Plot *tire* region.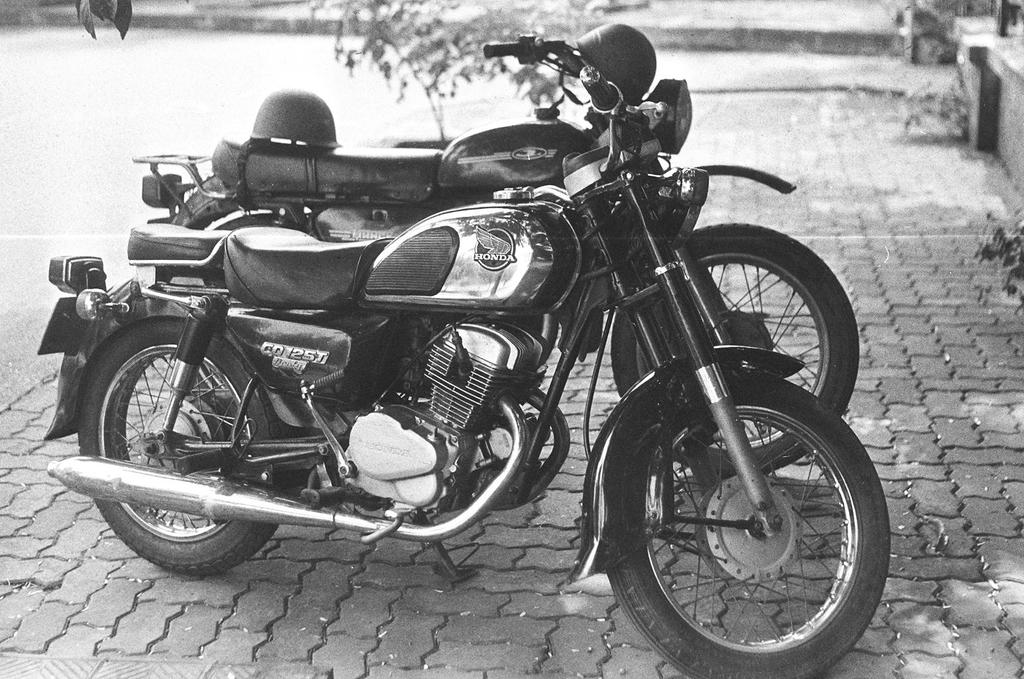
Plotted at (79, 318, 280, 577).
